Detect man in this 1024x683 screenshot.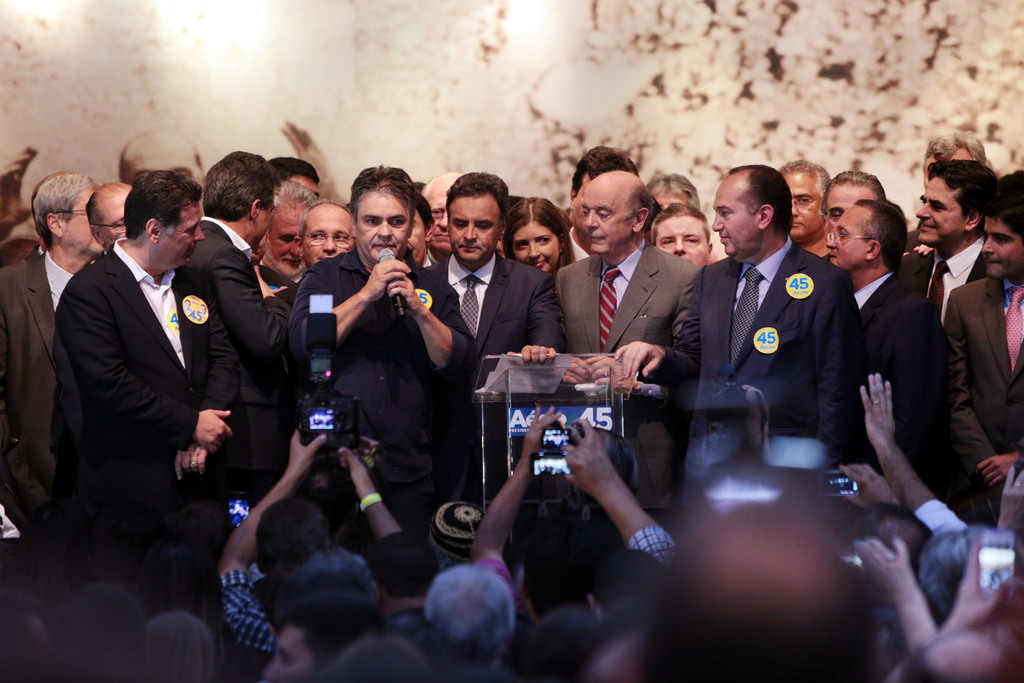
Detection: crop(177, 147, 289, 495).
